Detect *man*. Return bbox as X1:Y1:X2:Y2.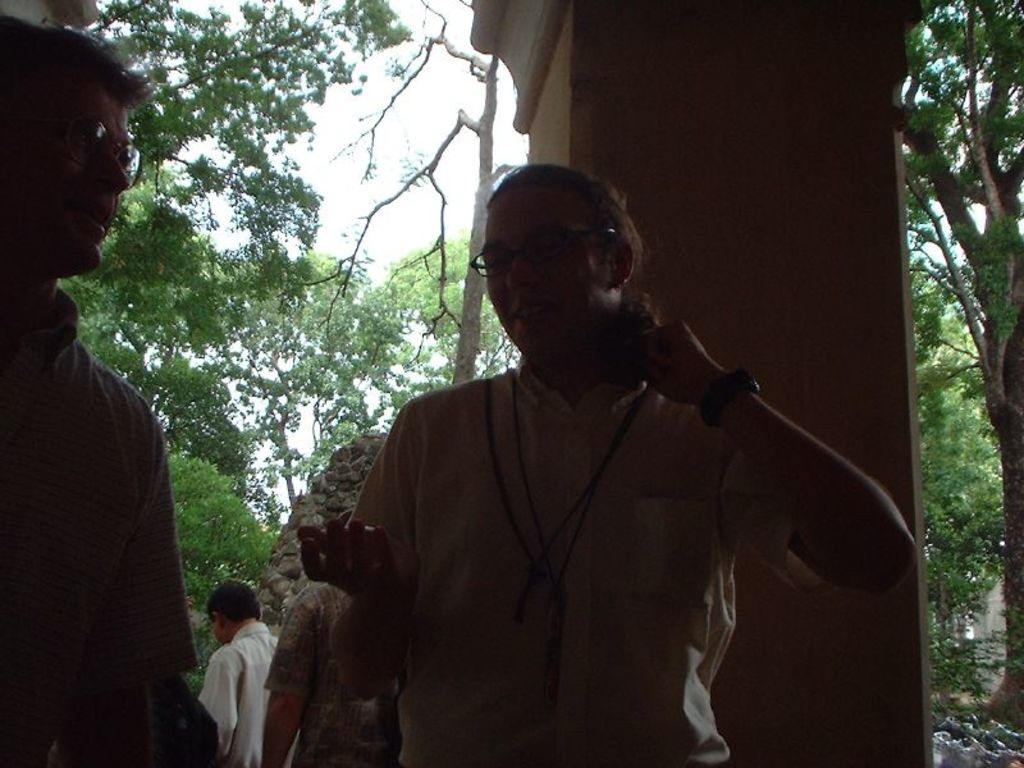
252:137:876:758.
